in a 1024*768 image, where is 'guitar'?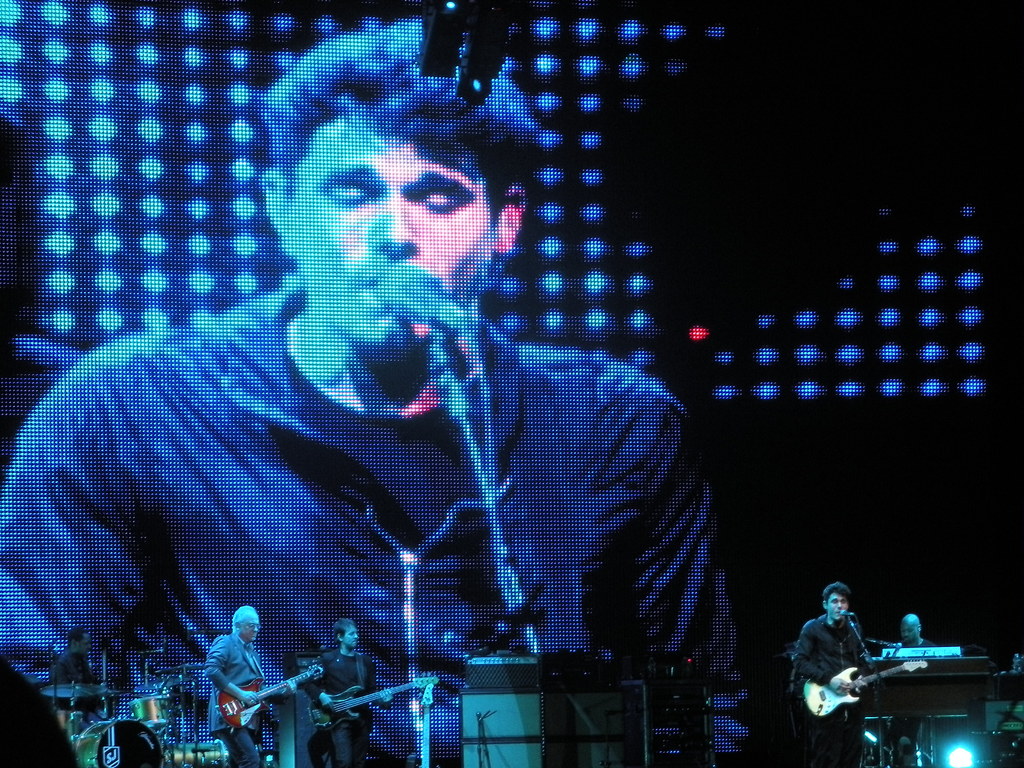
305, 674, 440, 727.
